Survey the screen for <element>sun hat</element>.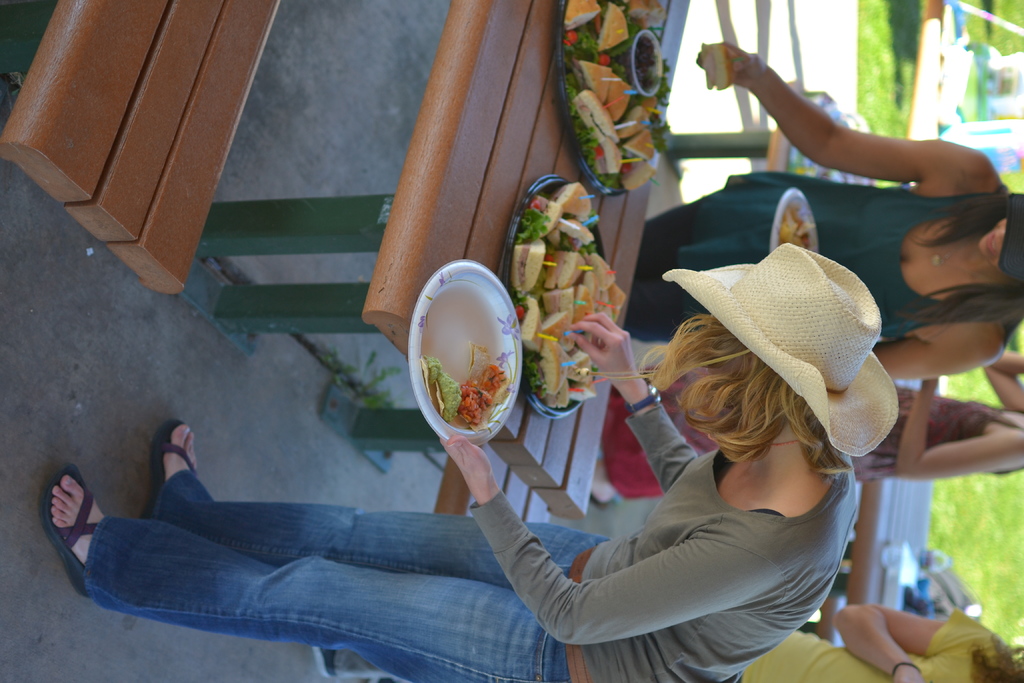
Survey found: pyautogui.locateOnScreen(662, 224, 904, 493).
